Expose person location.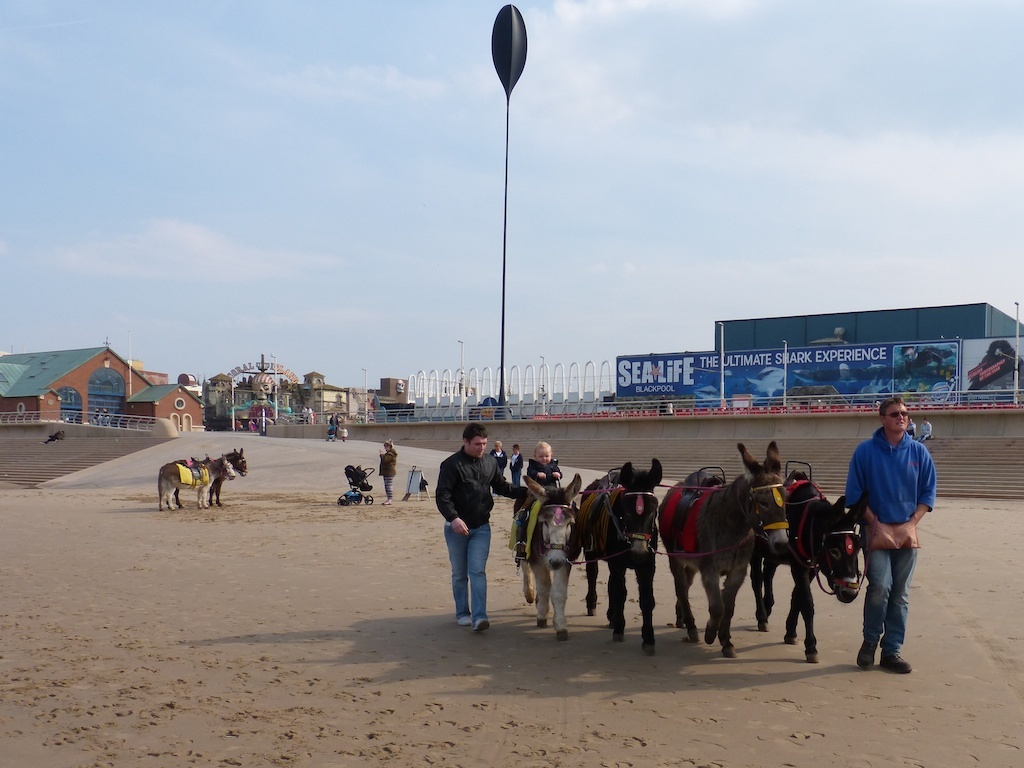
Exposed at [907,347,941,374].
